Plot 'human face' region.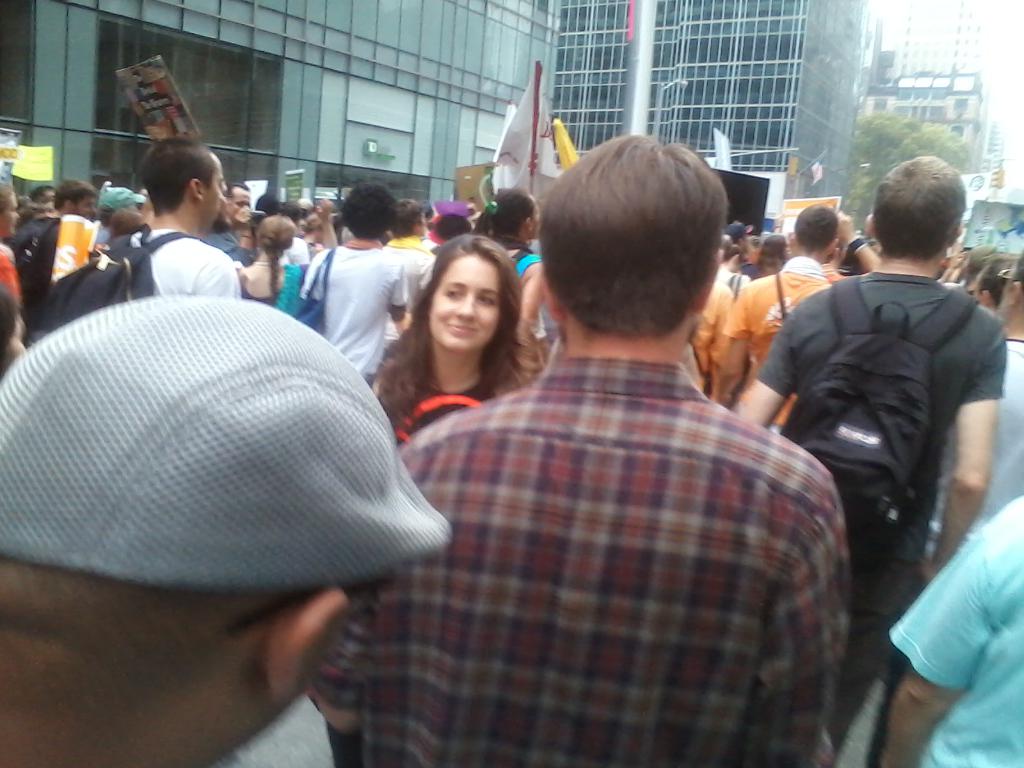
Plotted at (left=415, top=212, right=429, bottom=237).
